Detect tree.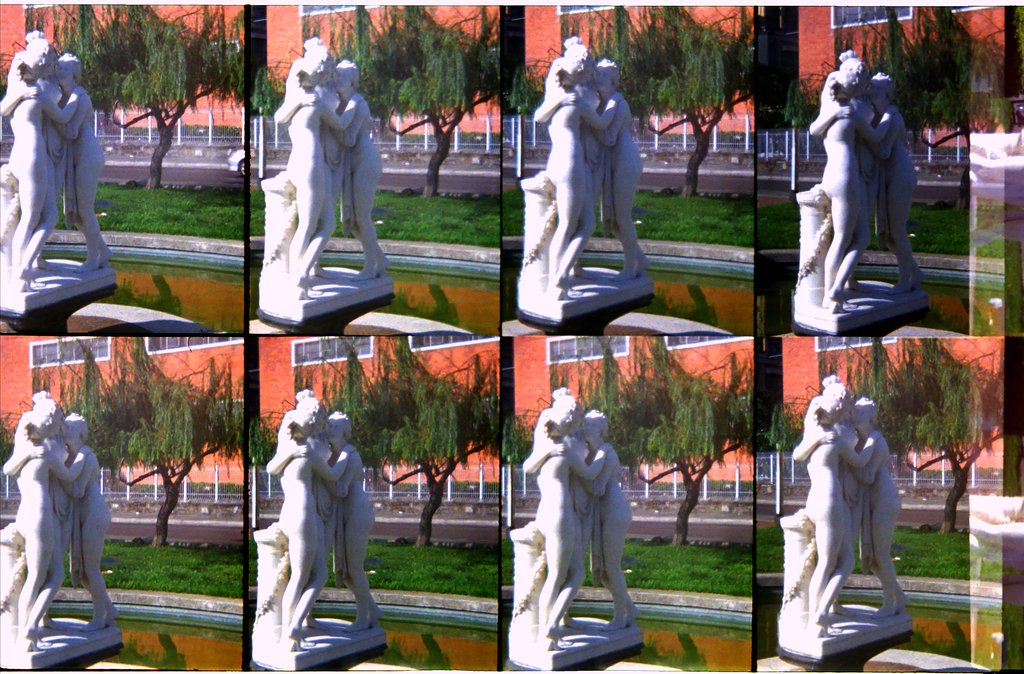
Detected at (0,0,246,186).
